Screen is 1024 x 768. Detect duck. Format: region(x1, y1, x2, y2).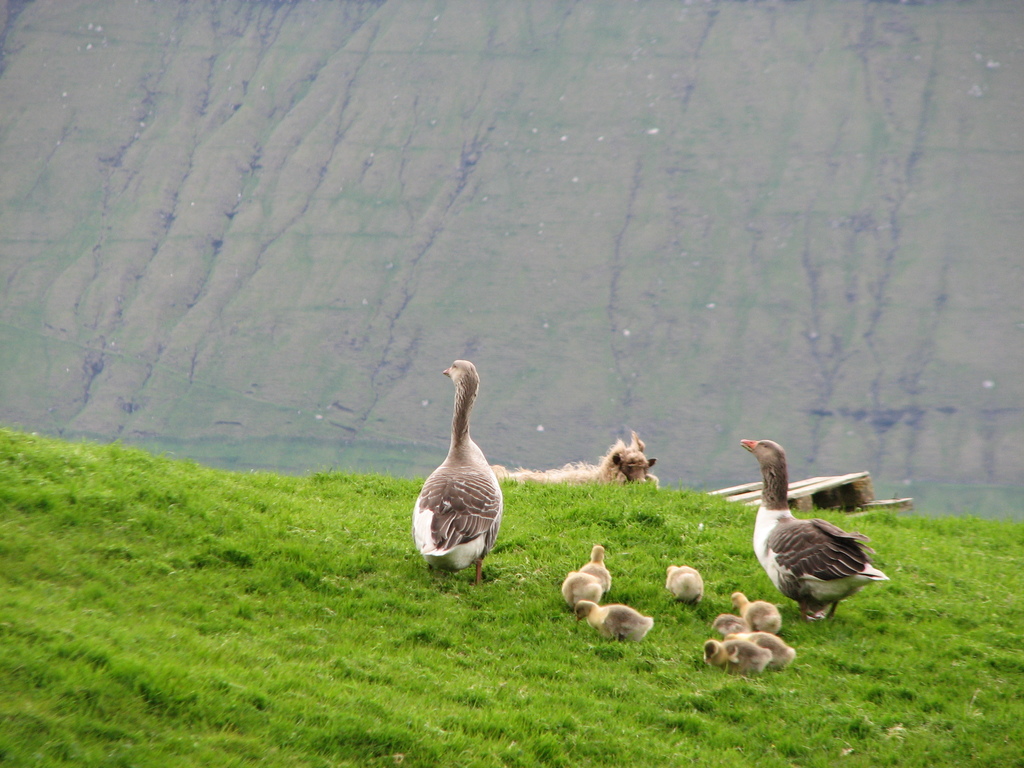
region(406, 351, 522, 596).
